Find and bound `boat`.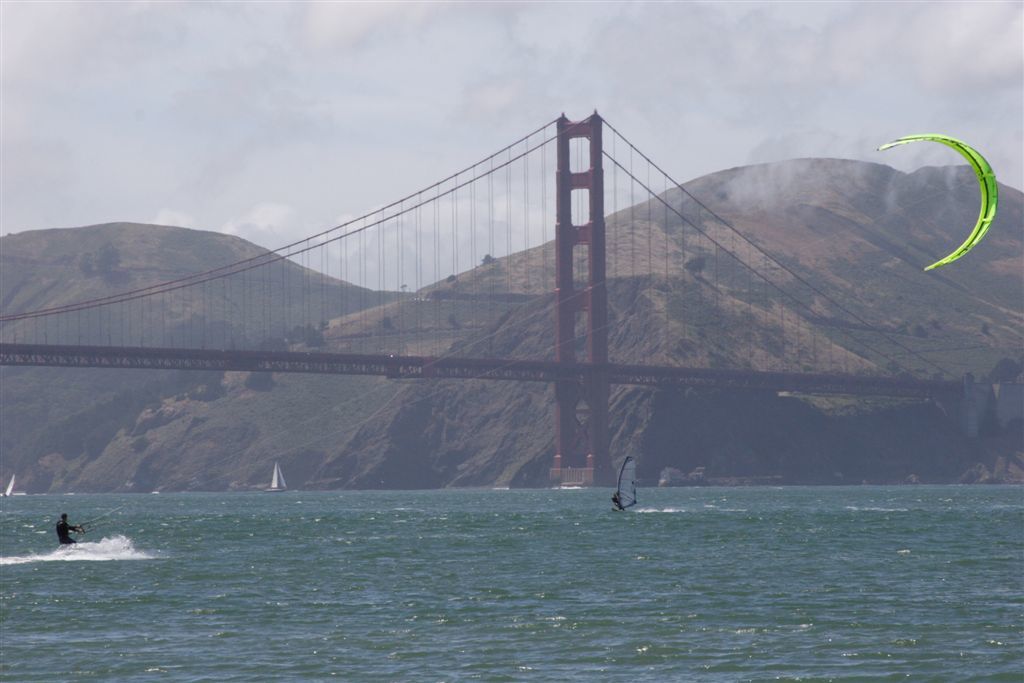
Bound: locate(607, 456, 634, 509).
